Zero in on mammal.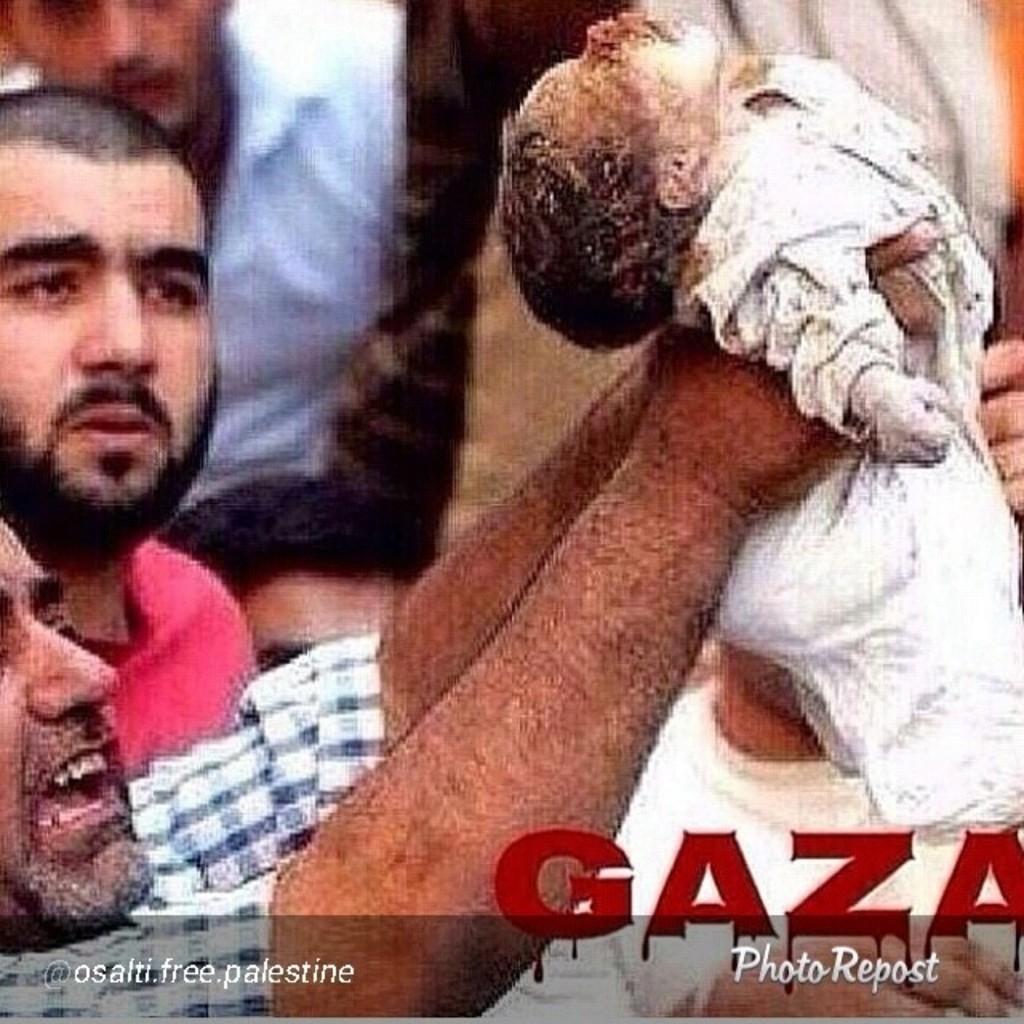
Zeroed in: 480 338 1021 1022.
